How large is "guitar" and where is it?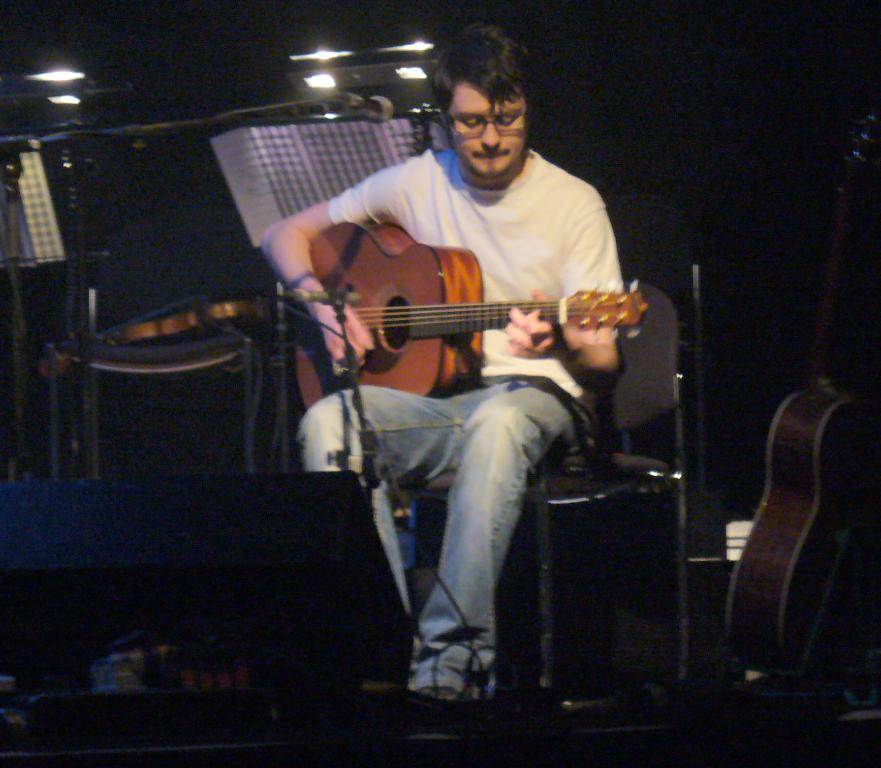
Bounding box: l=291, t=235, r=676, b=395.
